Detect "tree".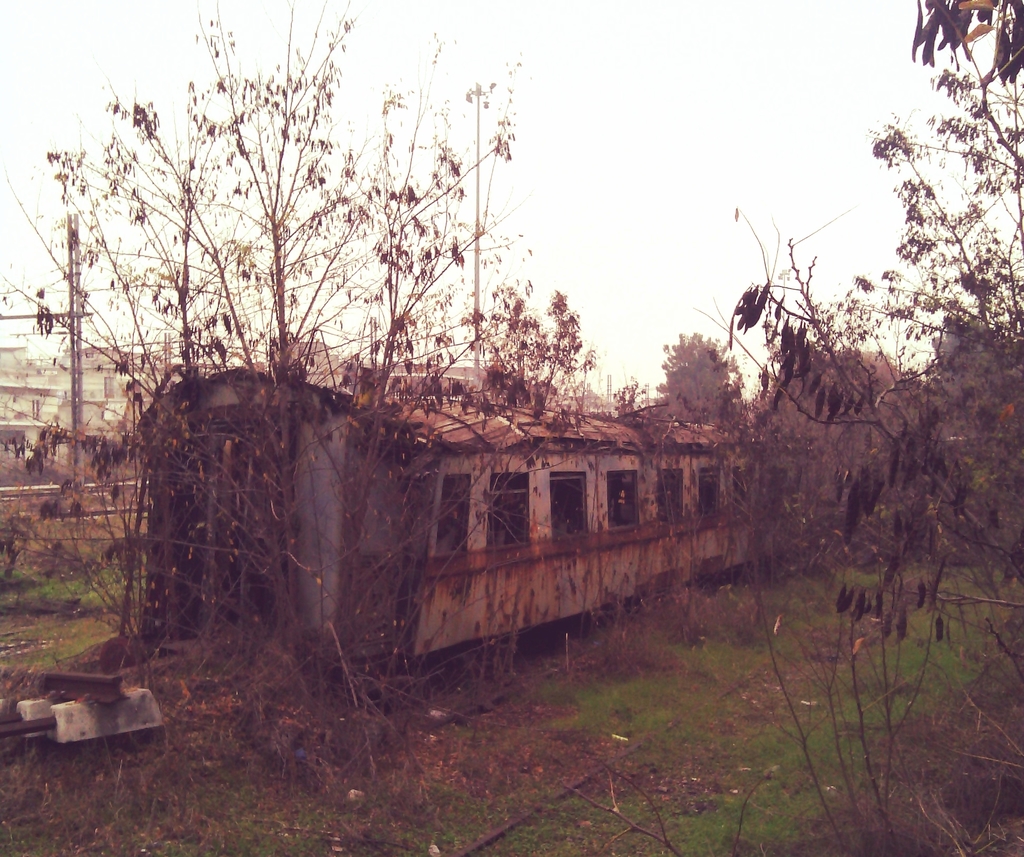
Detected at [x1=538, y1=0, x2=1023, y2=856].
